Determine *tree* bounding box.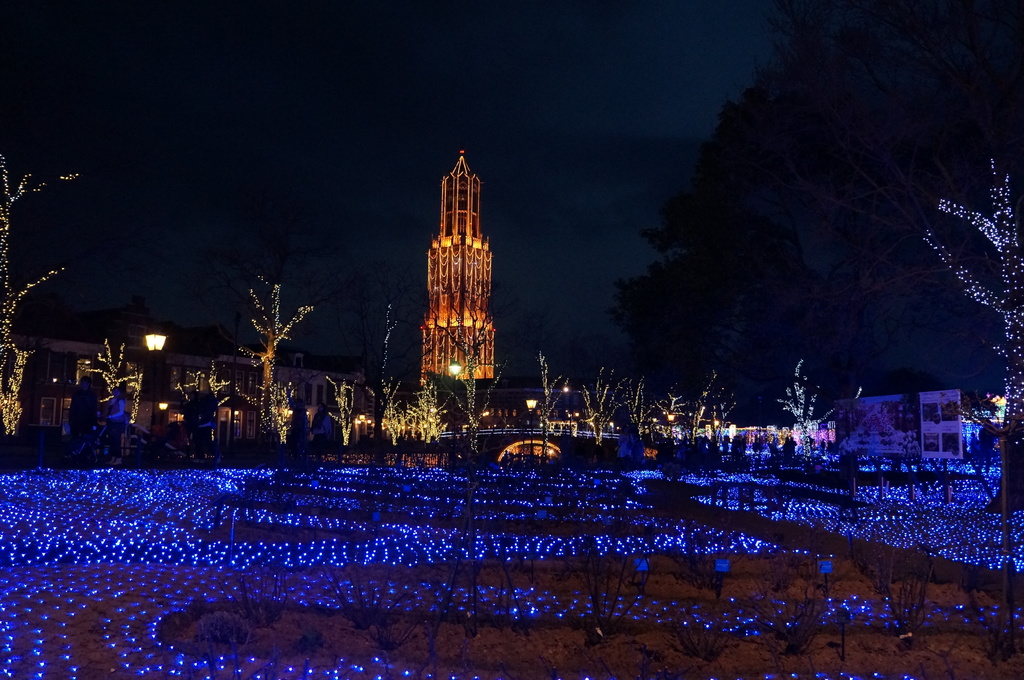
Determined: (left=775, top=360, right=866, bottom=455).
